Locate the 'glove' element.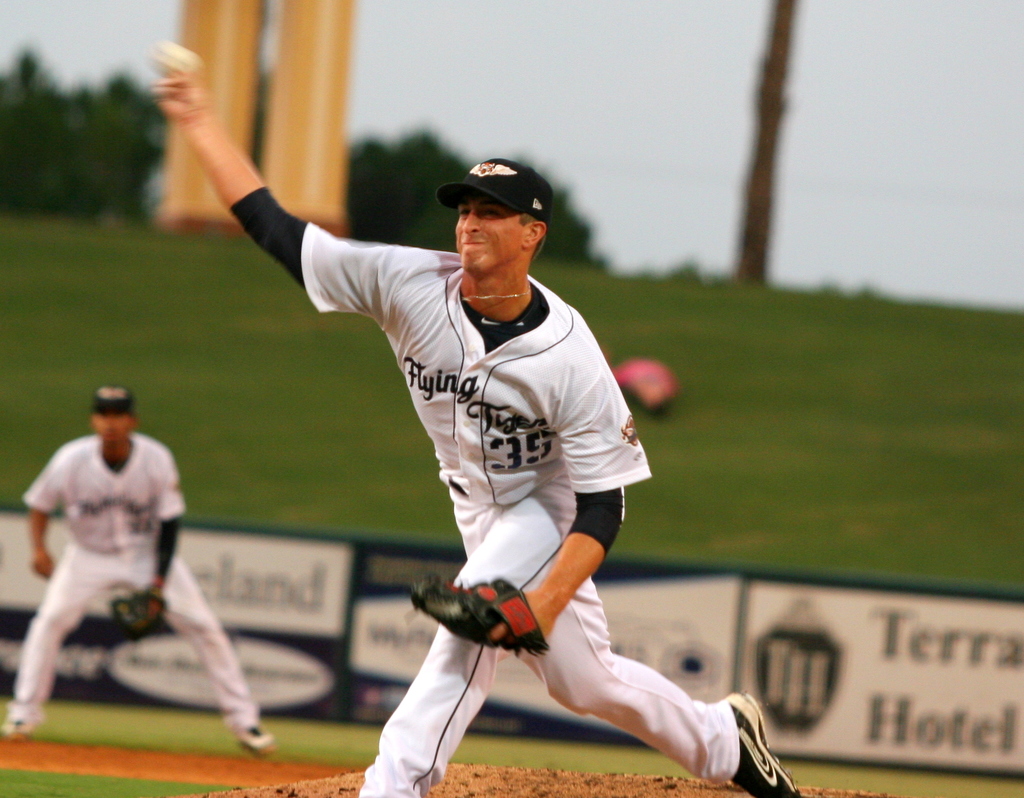
Element bbox: box(408, 571, 549, 658).
